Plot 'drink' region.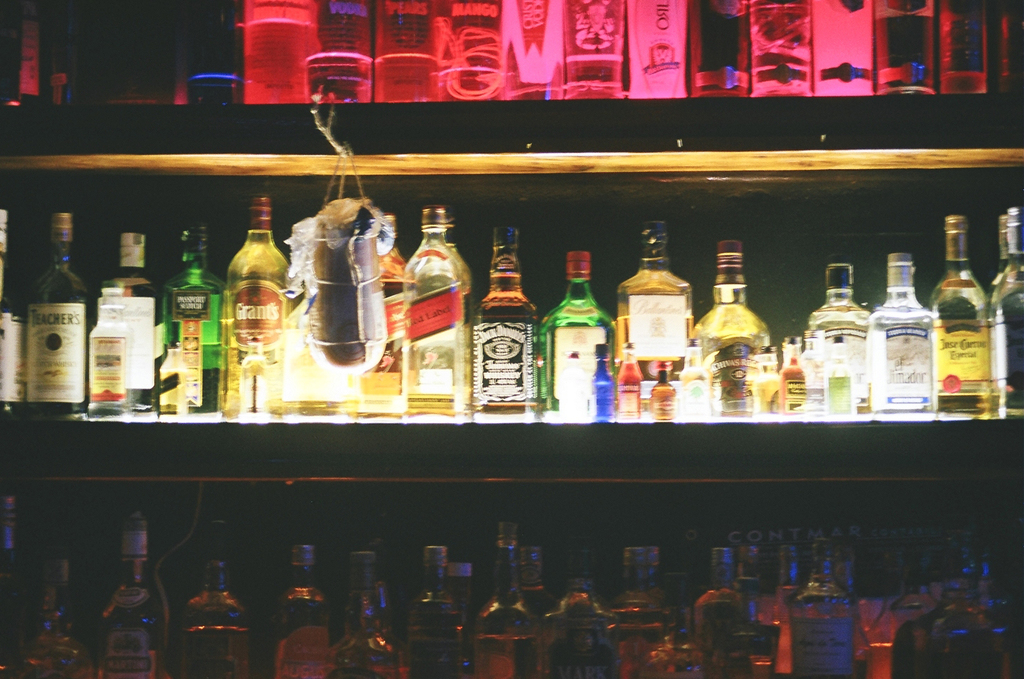
Plotted at <bbox>870, 642, 895, 678</bbox>.
